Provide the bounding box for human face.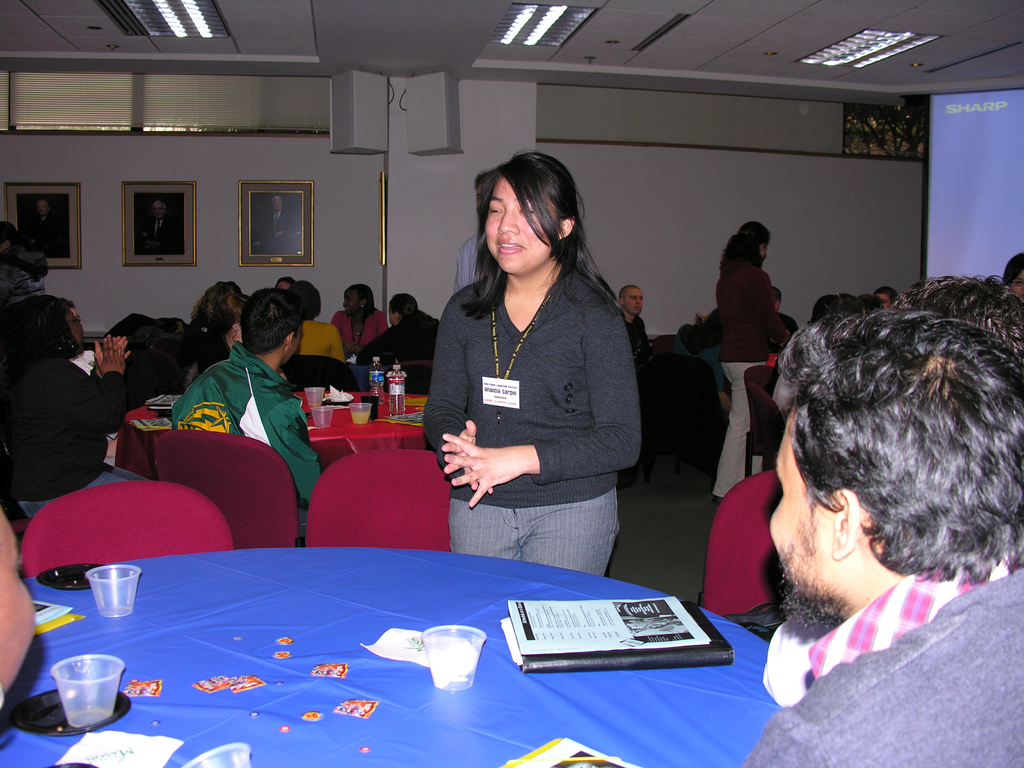
x1=62 y1=303 x2=89 y2=352.
